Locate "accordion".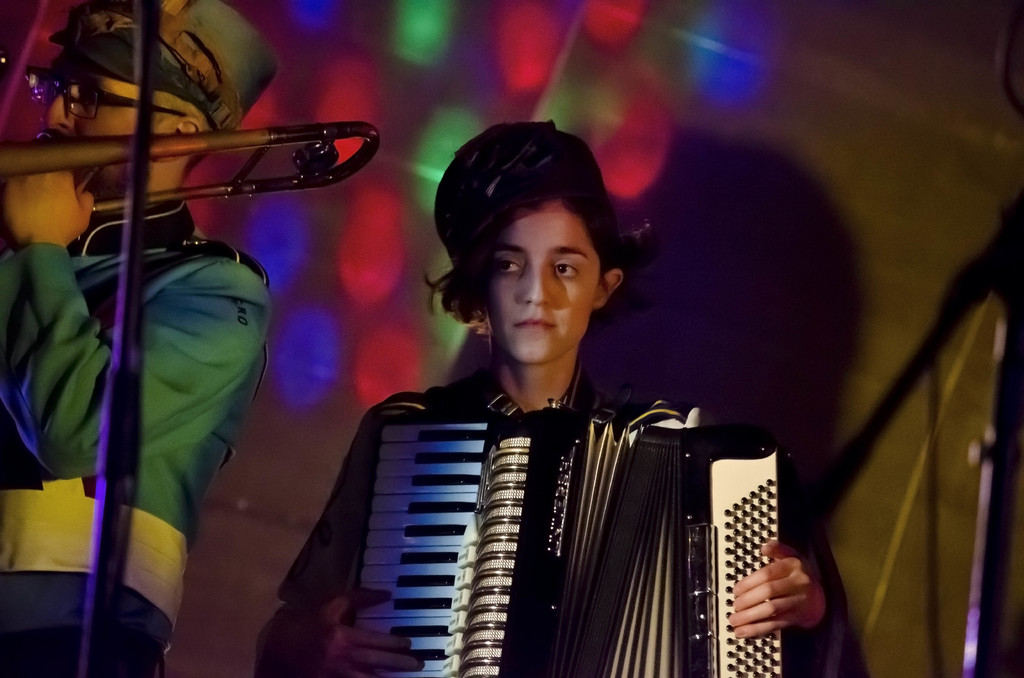
Bounding box: <box>340,396,796,677</box>.
